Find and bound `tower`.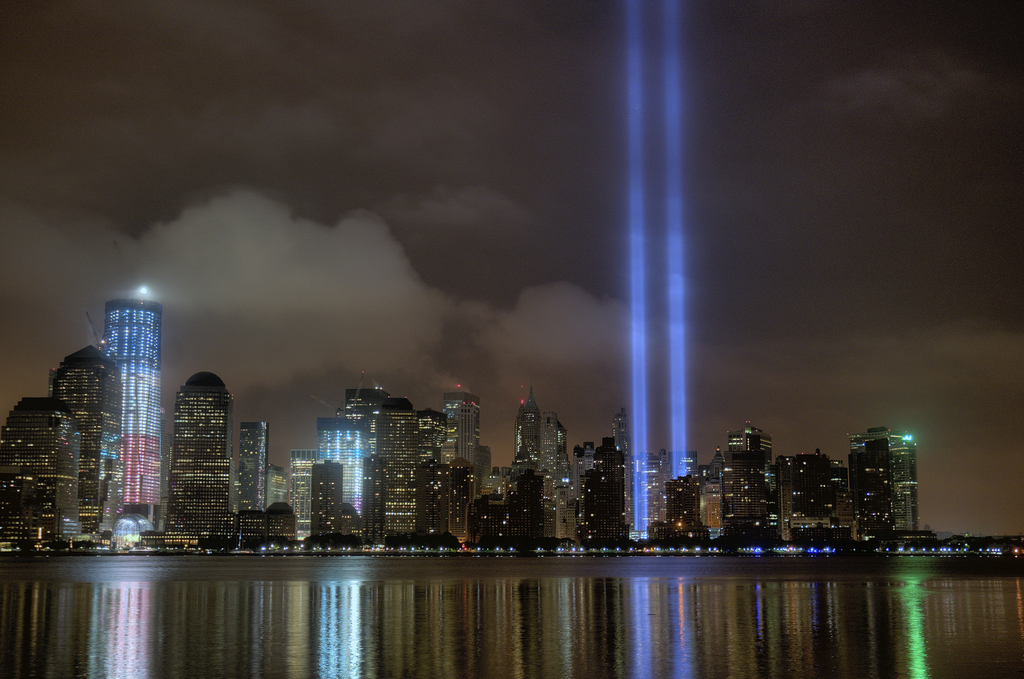
Bound: Rect(287, 443, 311, 536).
